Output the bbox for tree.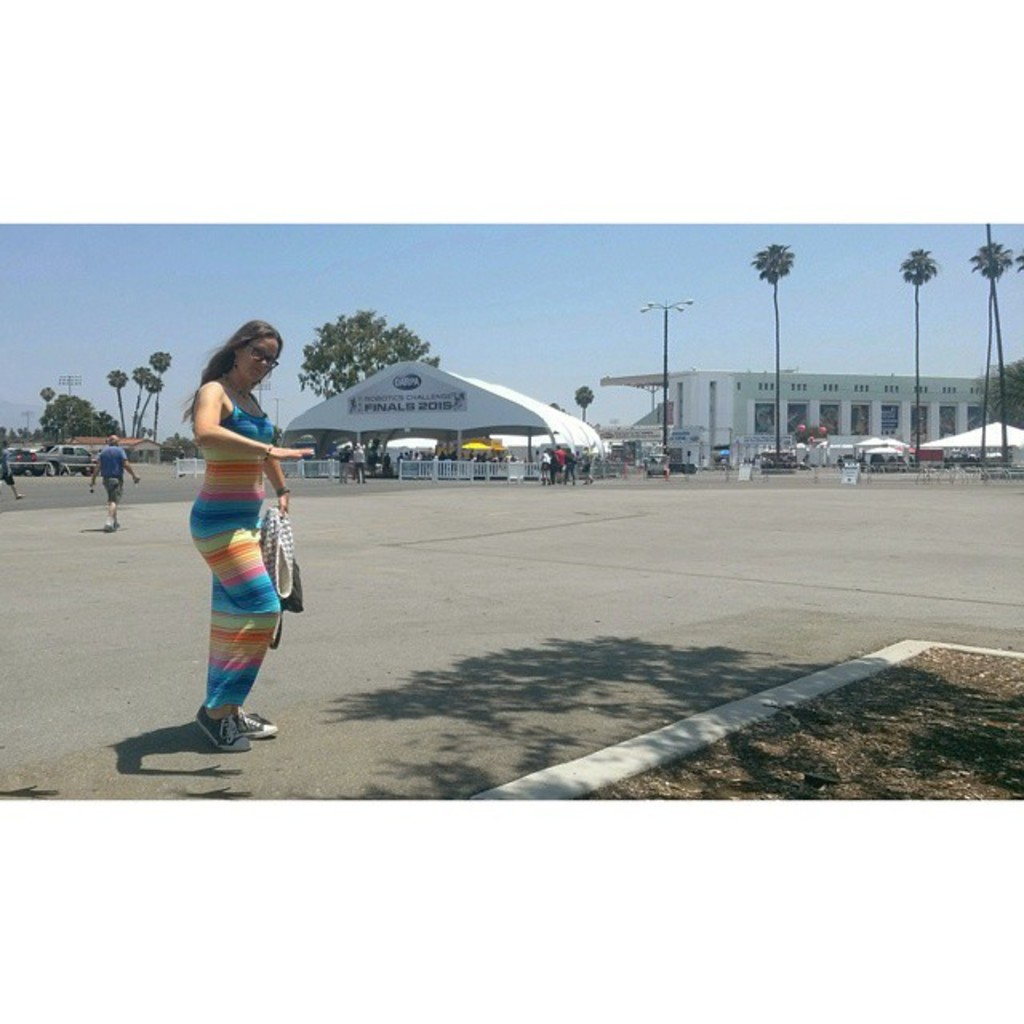
pyautogui.locateOnScreen(896, 248, 950, 472).
